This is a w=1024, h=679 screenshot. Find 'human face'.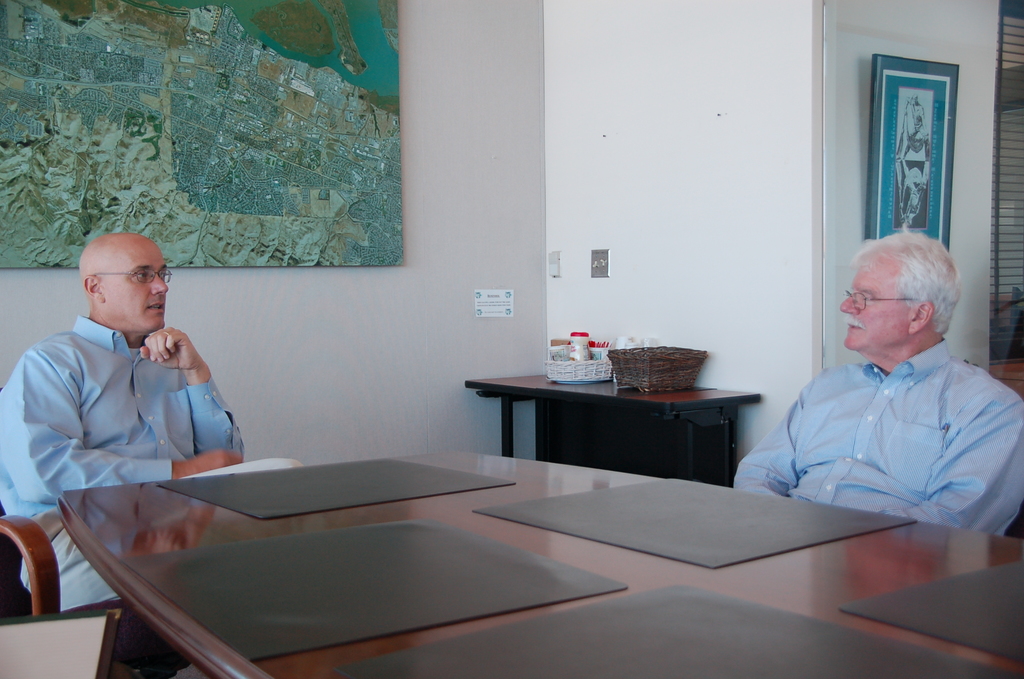
Bounding box: 841:259:909:353.
